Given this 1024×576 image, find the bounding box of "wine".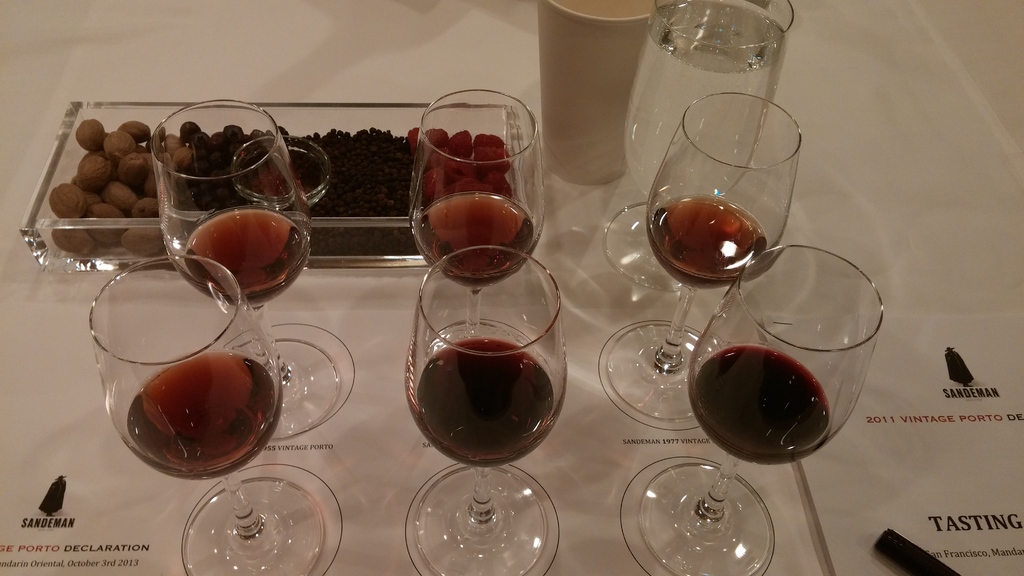
bbox(648, 190, 770, 292).
